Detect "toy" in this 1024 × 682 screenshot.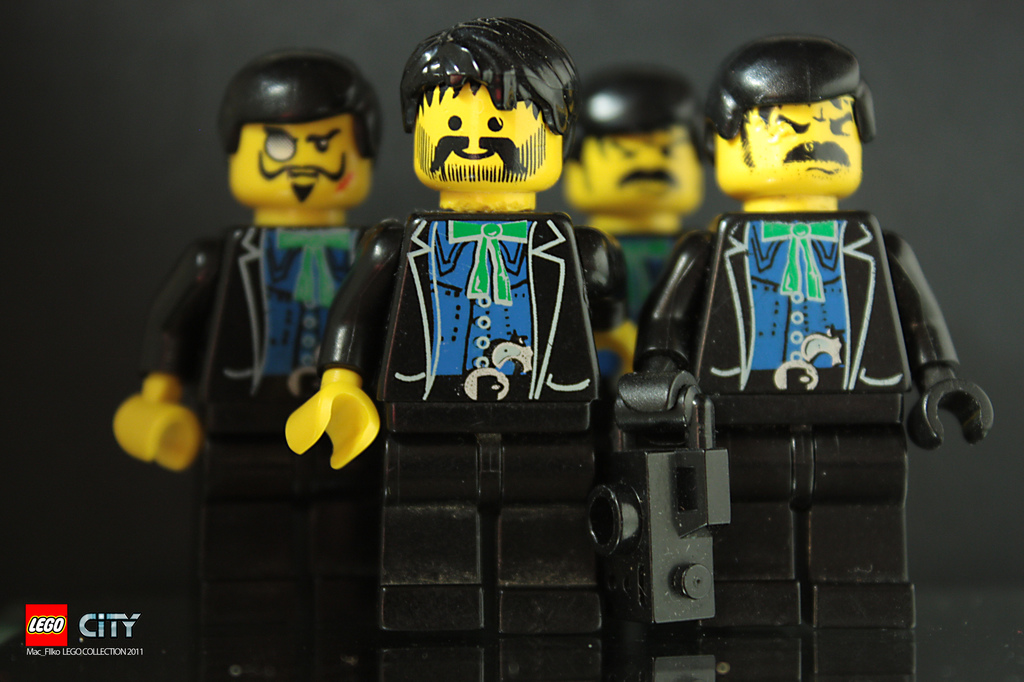
Detection: <region>614, 26, 983, 647</region>.
